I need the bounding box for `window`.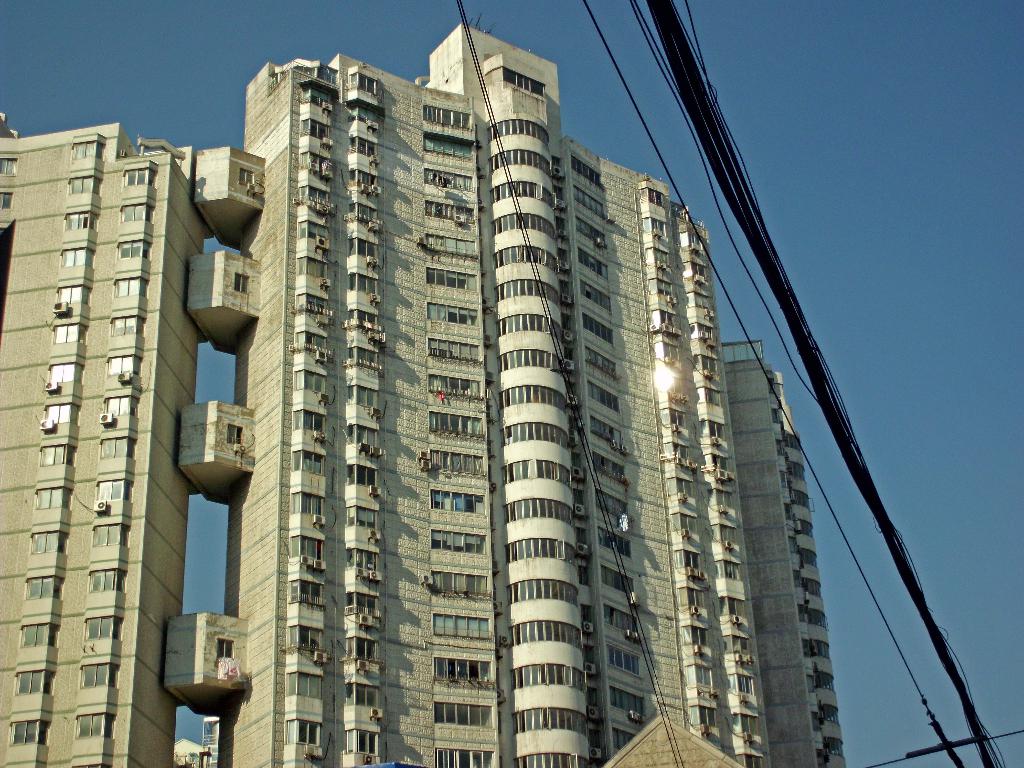
Here it is: box=[424, 264, 479, 291].
